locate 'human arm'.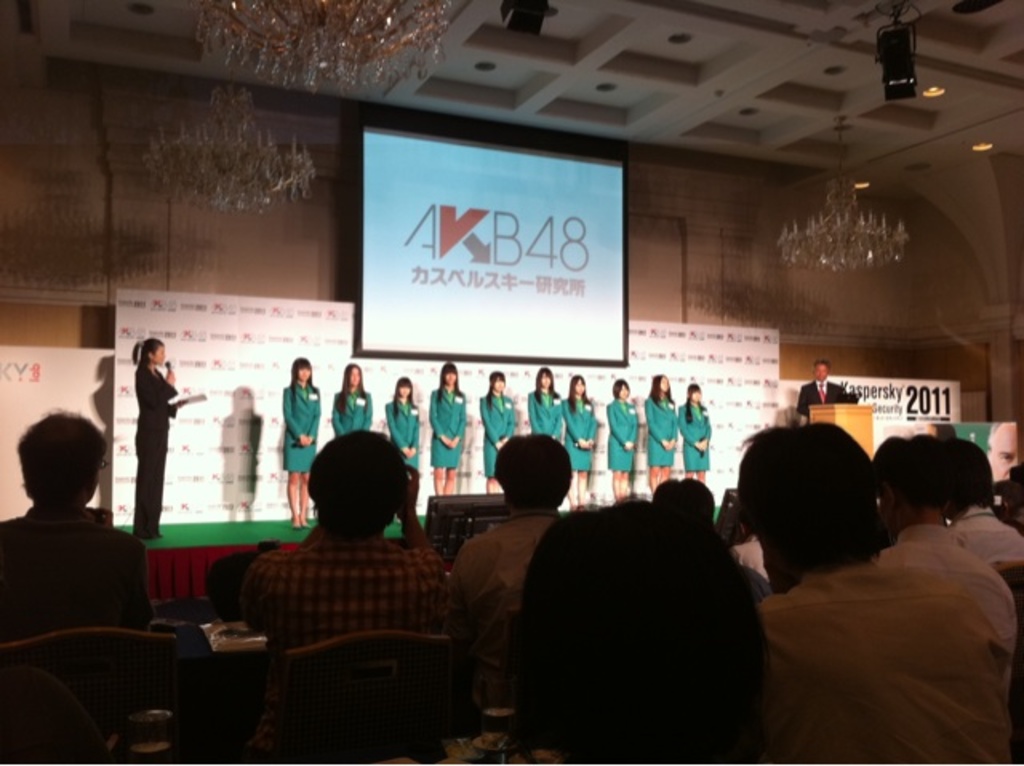
Bounding box: box=[563, 398, 587, 449].
